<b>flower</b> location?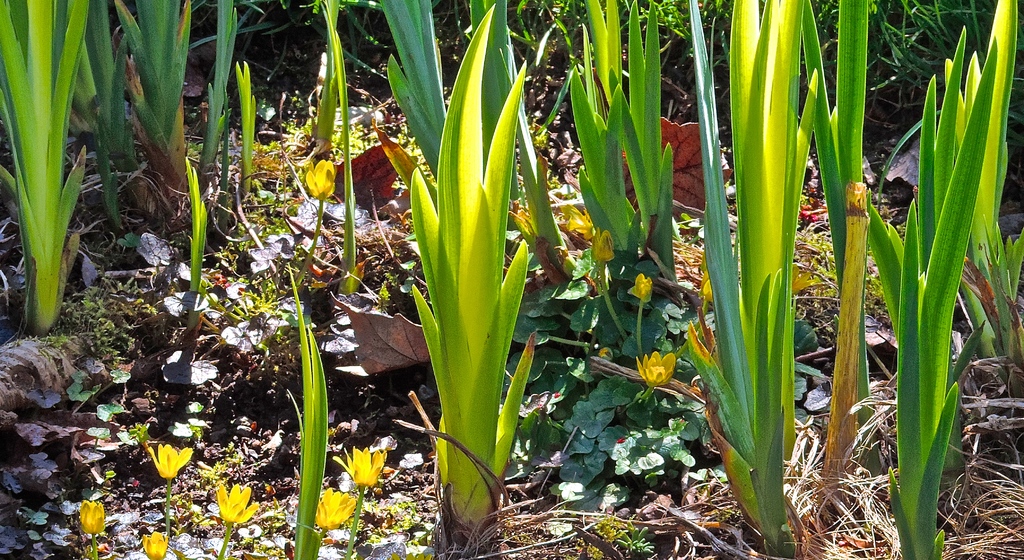
box(217, 480, 258, 525)
